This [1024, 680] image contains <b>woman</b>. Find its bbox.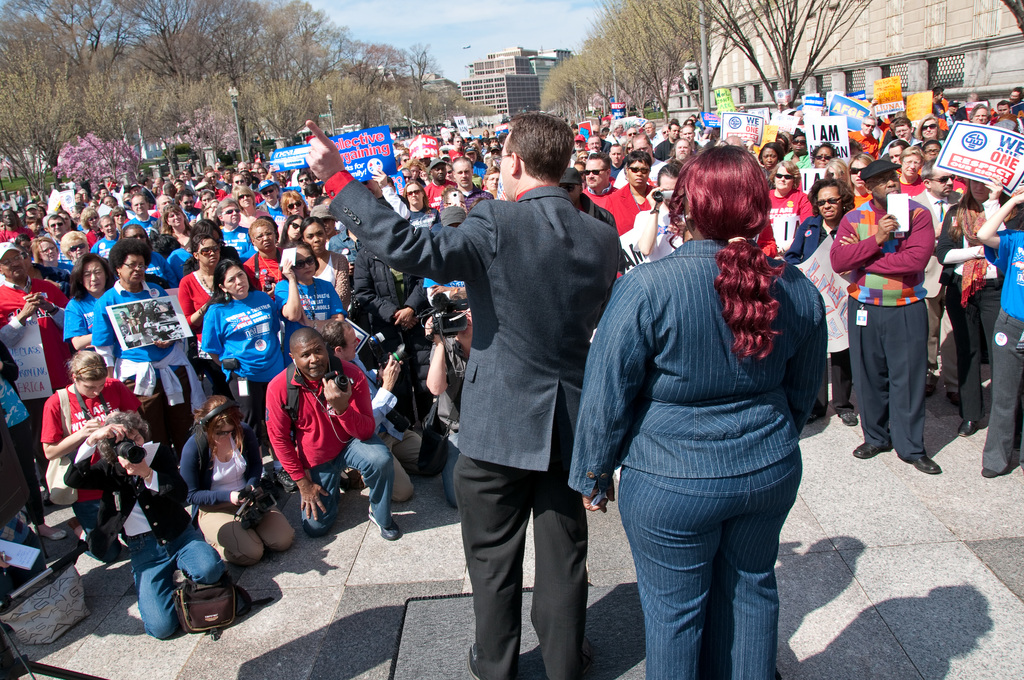
604/152/657/275.
